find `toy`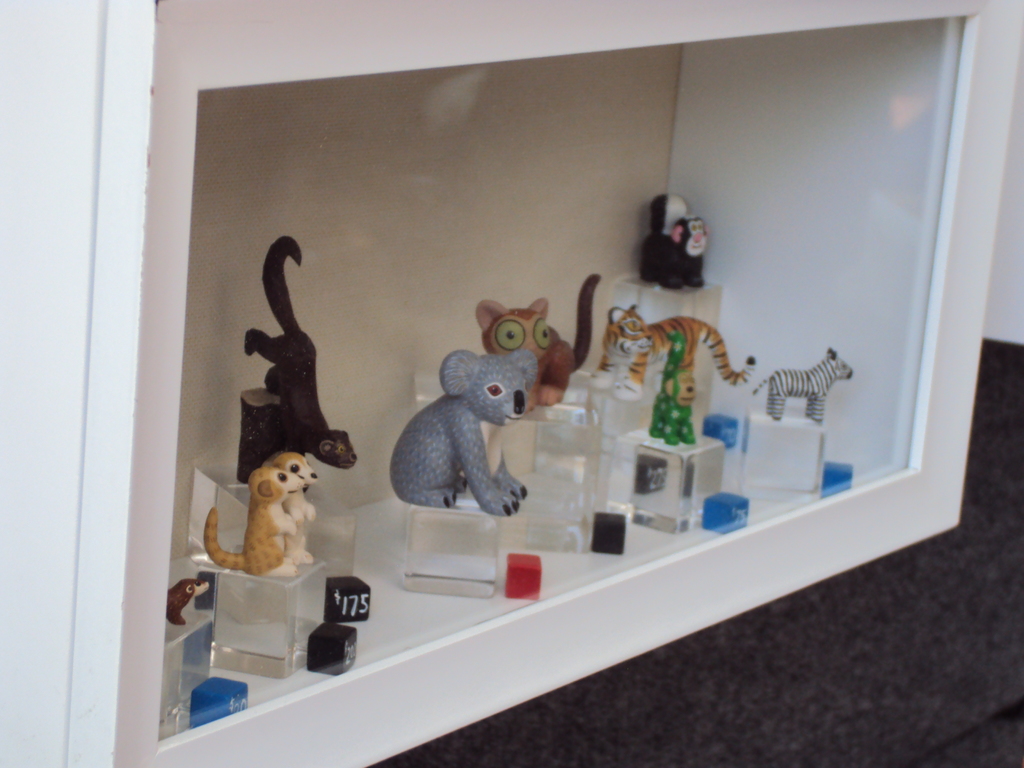
Rect(653, 333, 698, 447)
